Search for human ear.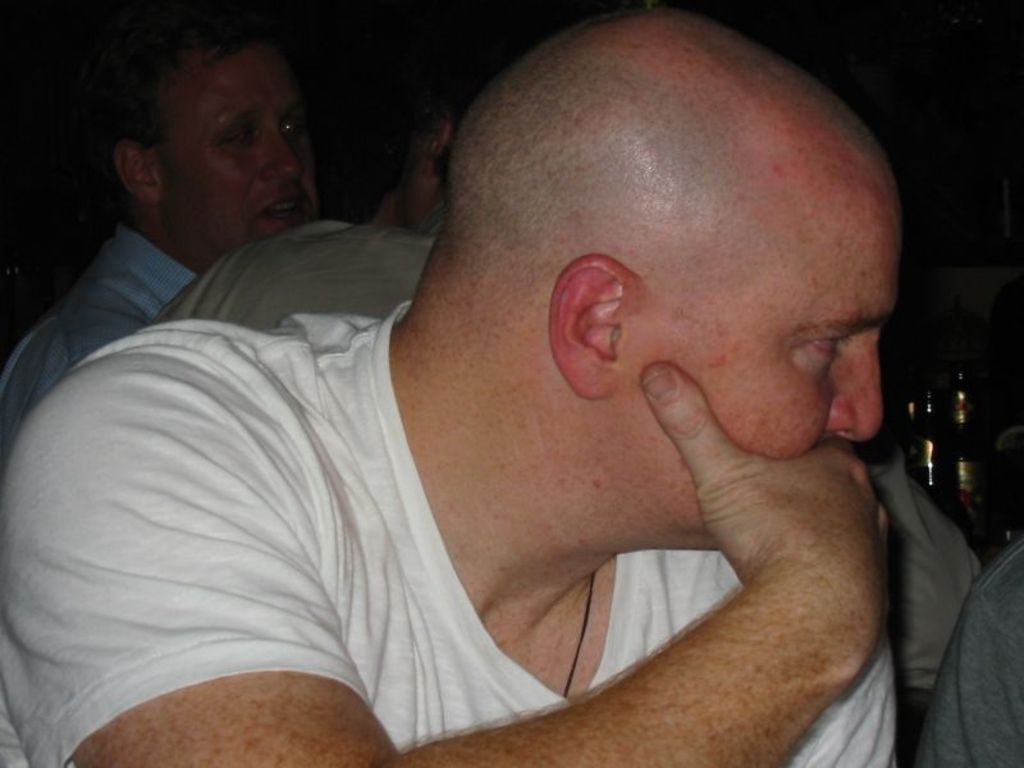
Found at 552,255,644,398.
